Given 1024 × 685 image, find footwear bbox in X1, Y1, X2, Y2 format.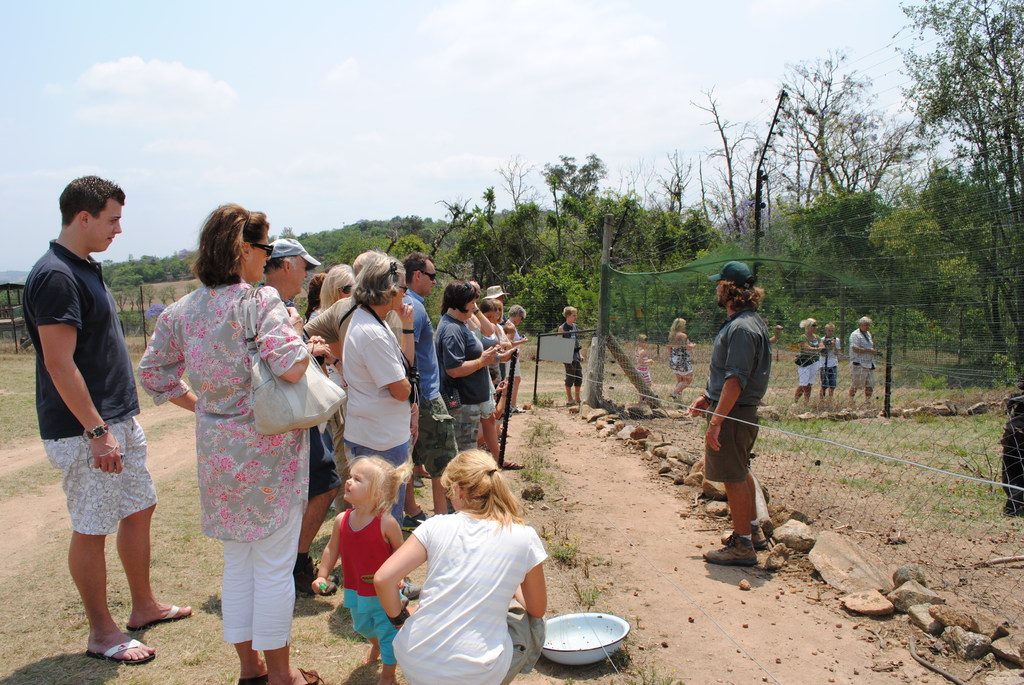
499, 459, 530, 472.
